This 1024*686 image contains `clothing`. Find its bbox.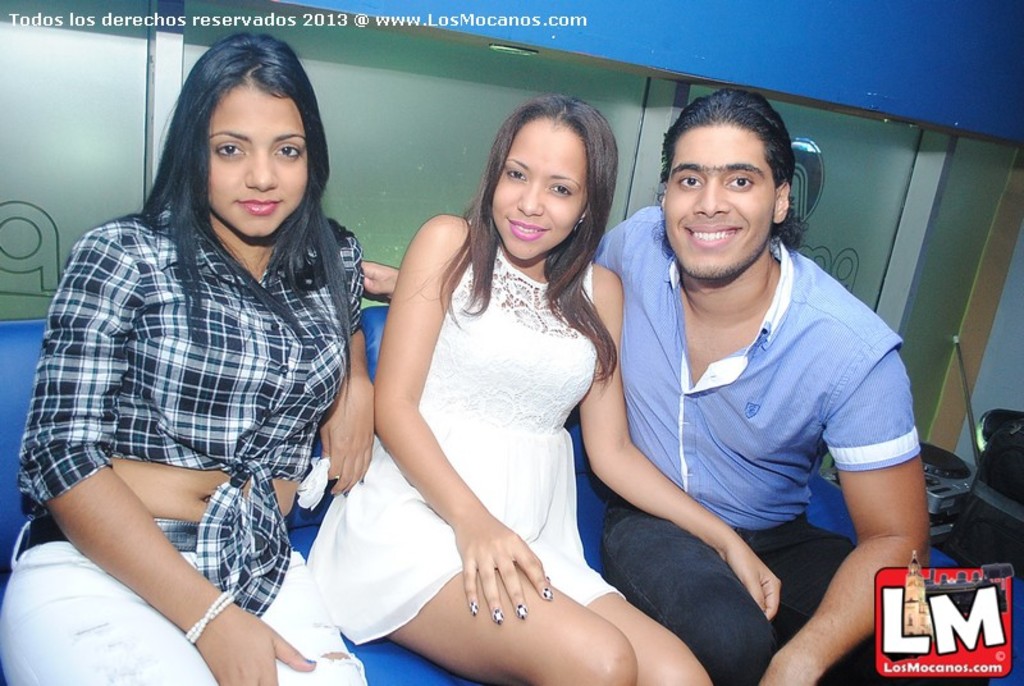
[x1=342, y1=193, x2=641, y2=628].
